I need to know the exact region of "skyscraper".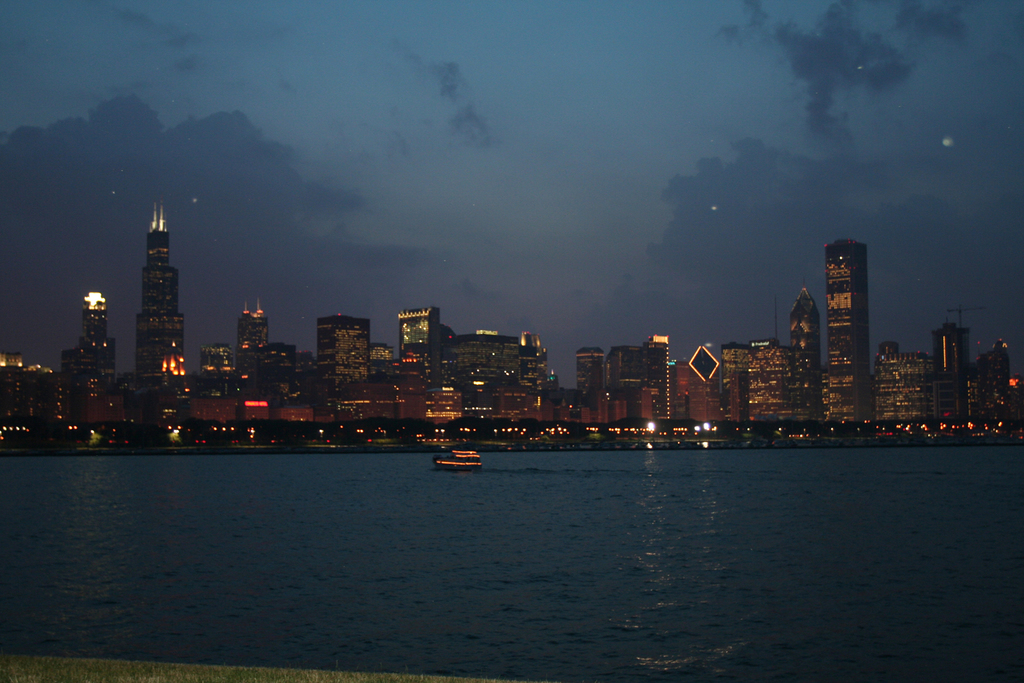
Region: bbox=(237, 299, 274, 387).
